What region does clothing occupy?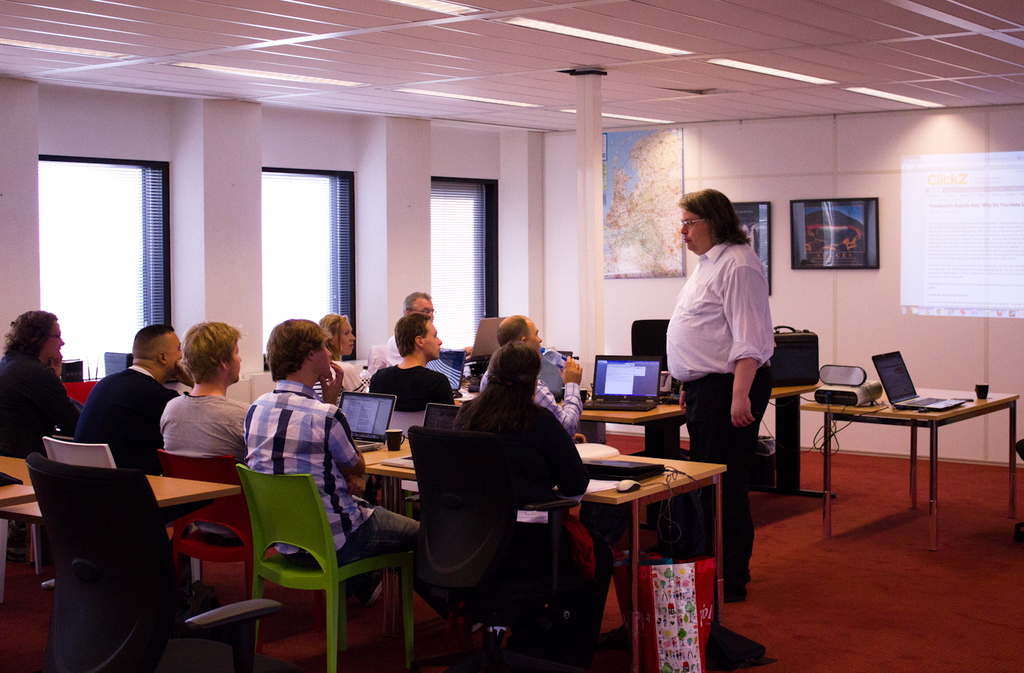
box=[244, 381, 424, 589].
